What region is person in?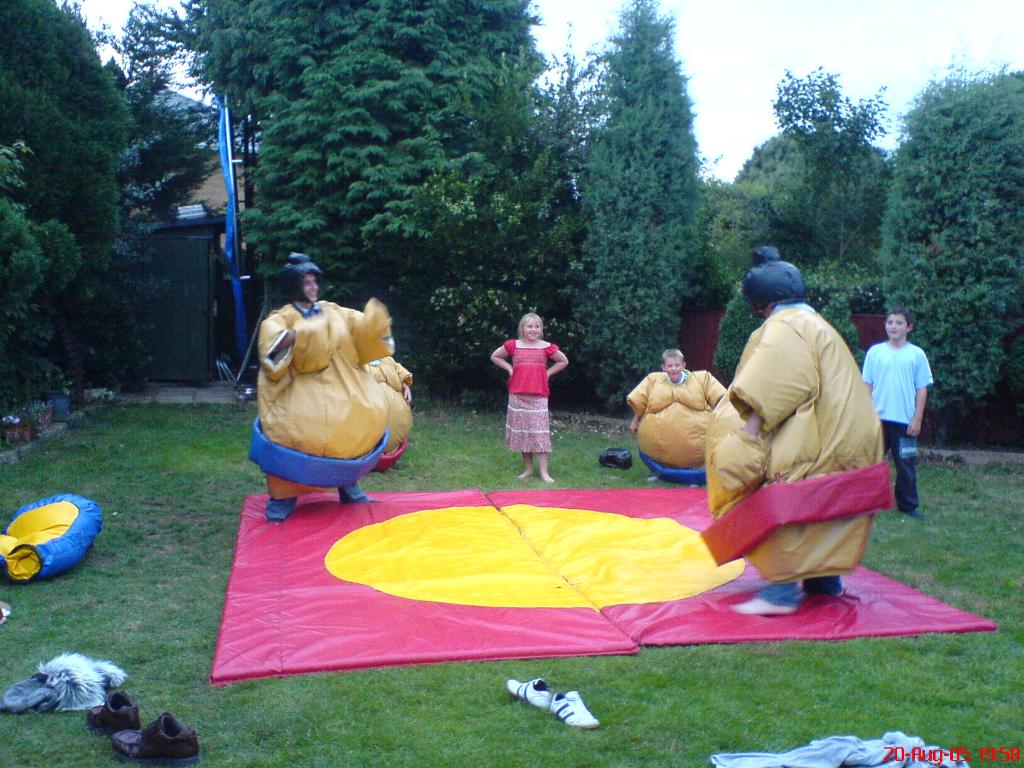
left=622, top=346, right=730, bottom=487.
